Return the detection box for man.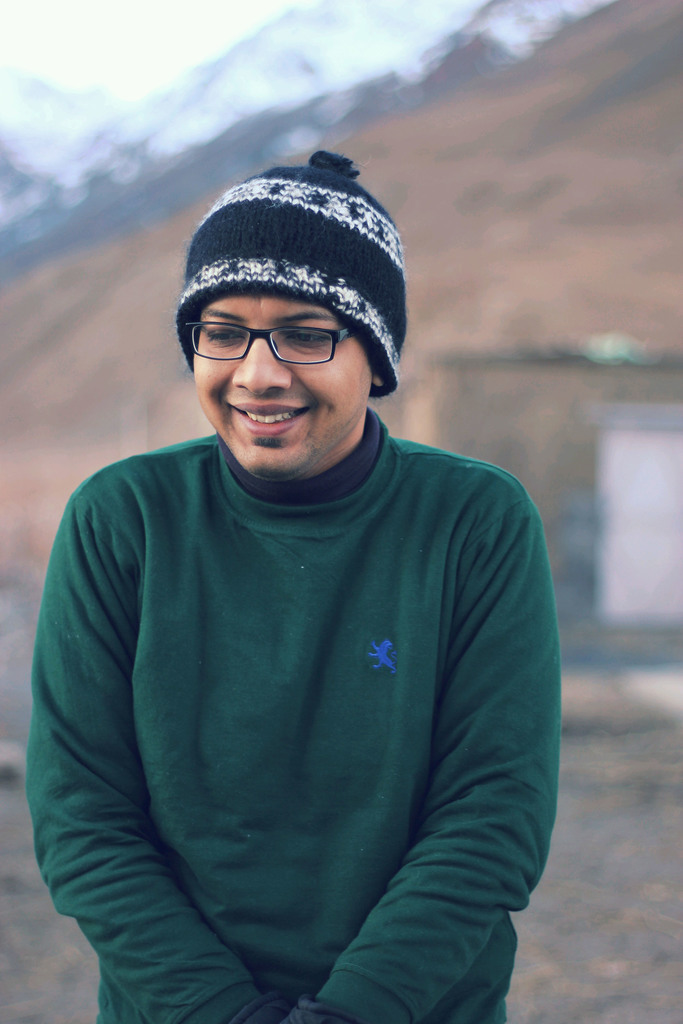
detection(15, 136, 584, 1023).
